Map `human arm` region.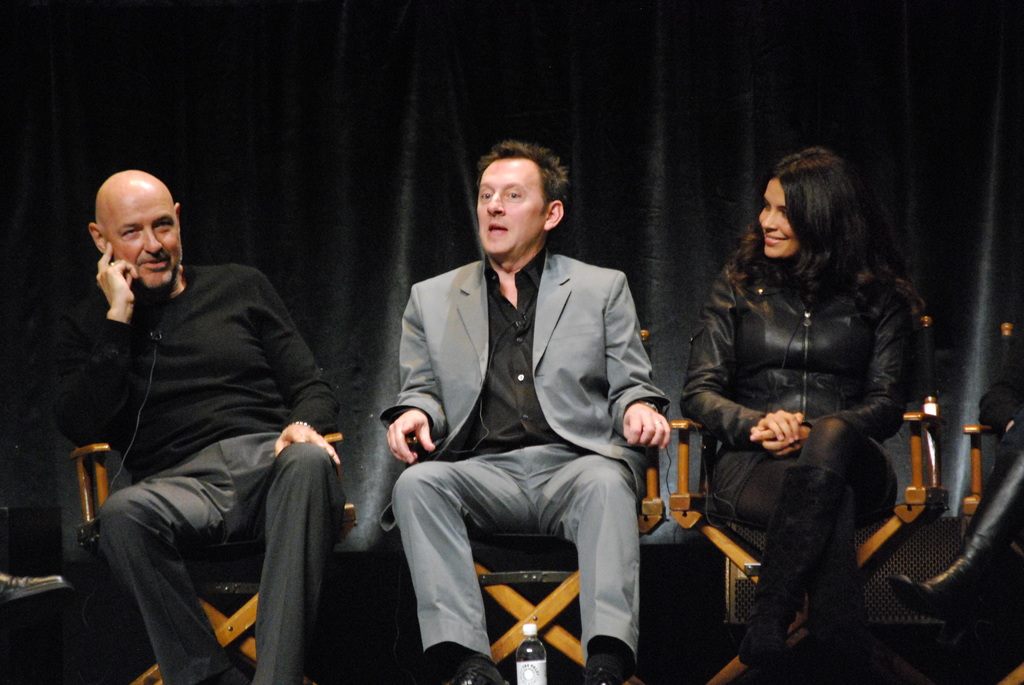
Mapped to x1=678 y1=269 x2=802 y2=457.
